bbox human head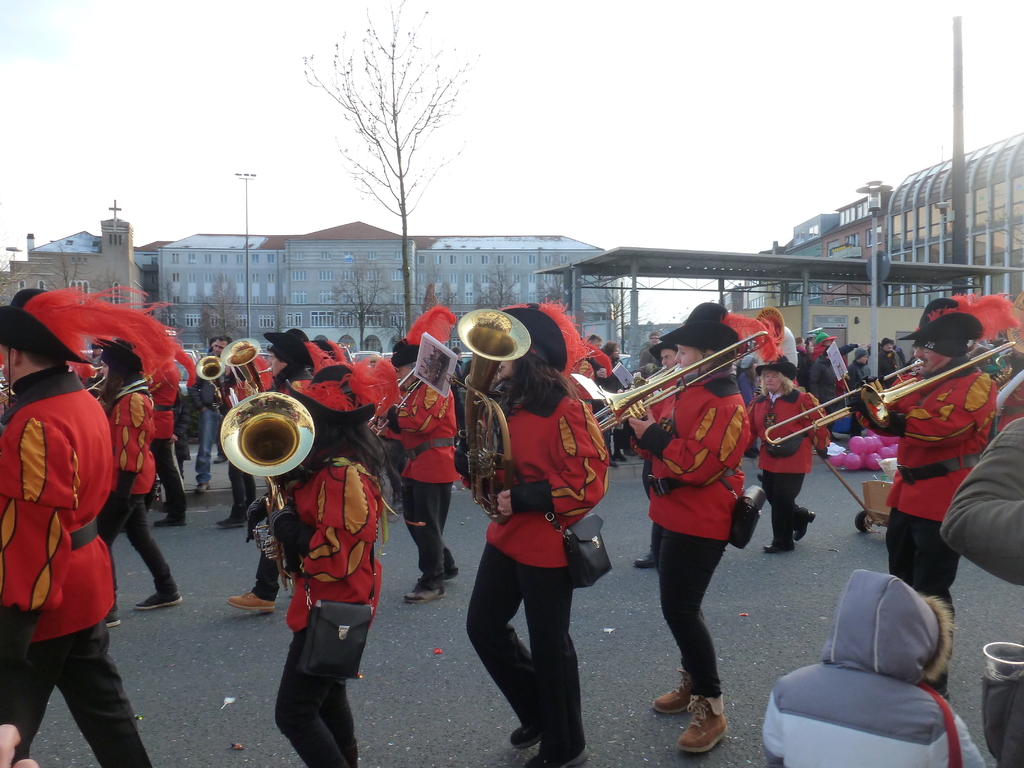
(817, 331, 838, 349)
